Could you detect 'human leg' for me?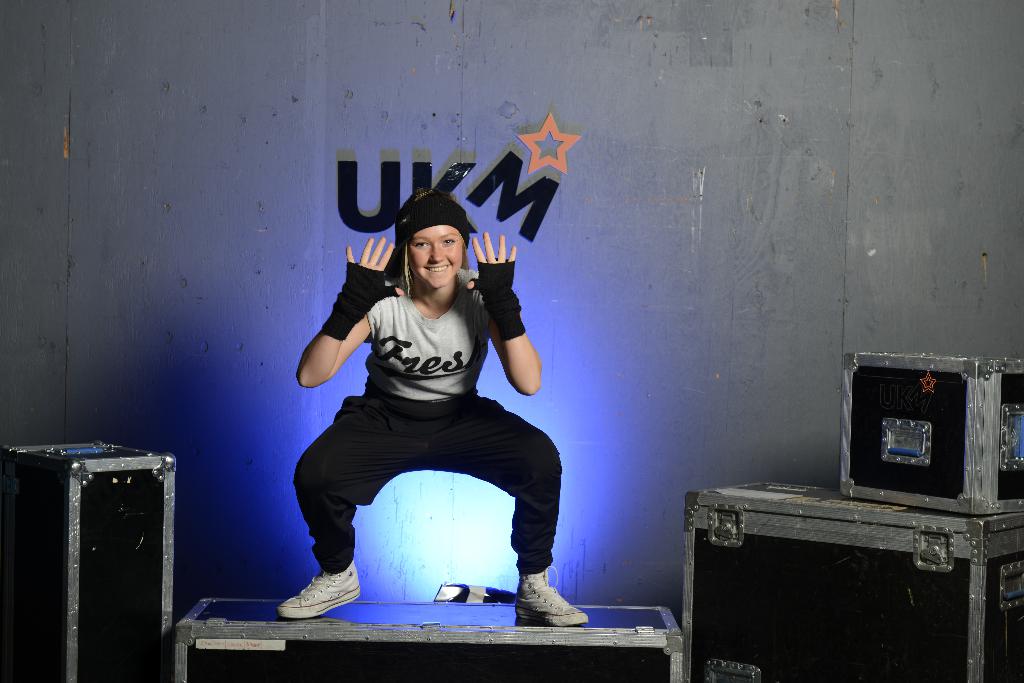
Detection result: bbox(278, 395, 425, 619).
